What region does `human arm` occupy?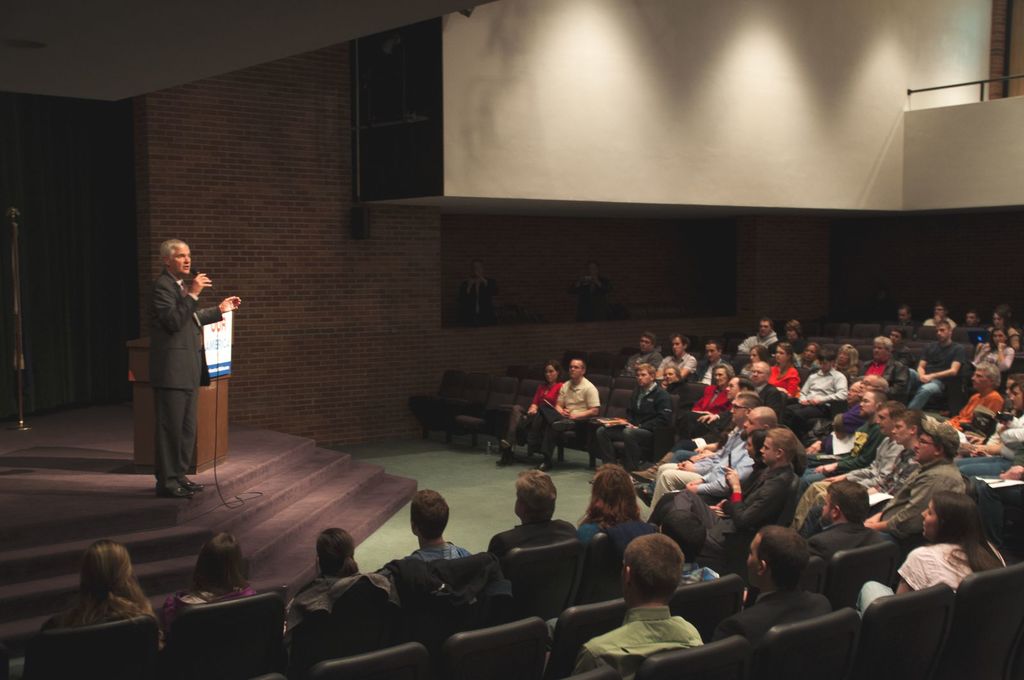
crop(694, 410, 736, 428).
